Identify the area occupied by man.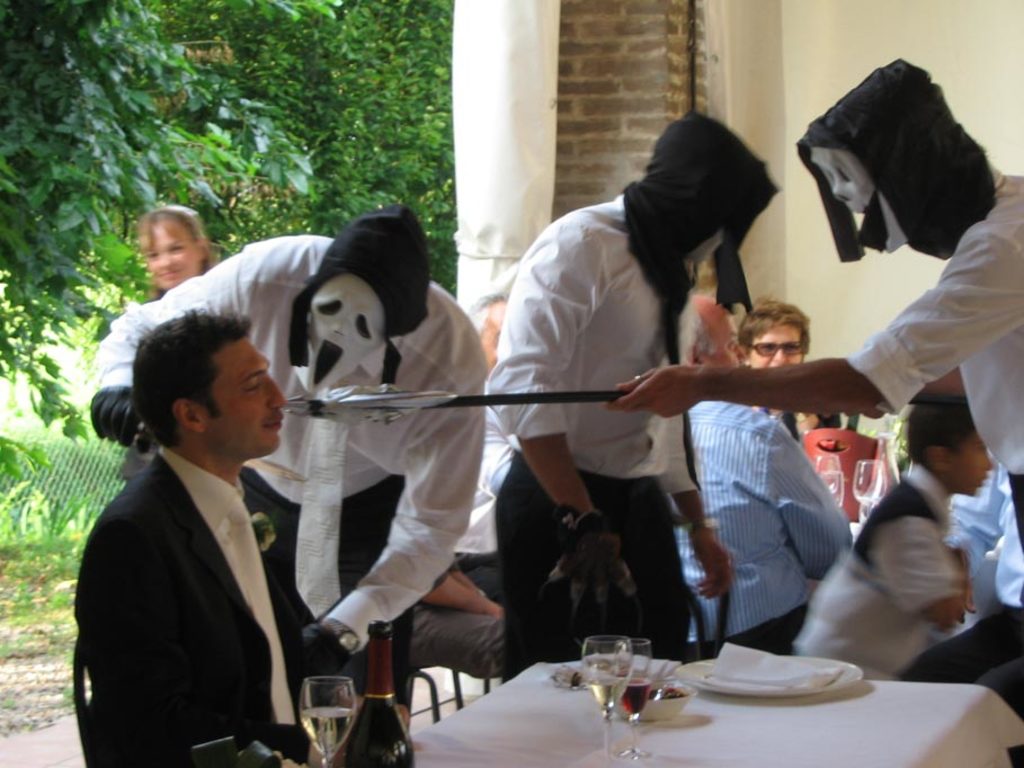
Area: l=680, t=294, r=853, b=659.
